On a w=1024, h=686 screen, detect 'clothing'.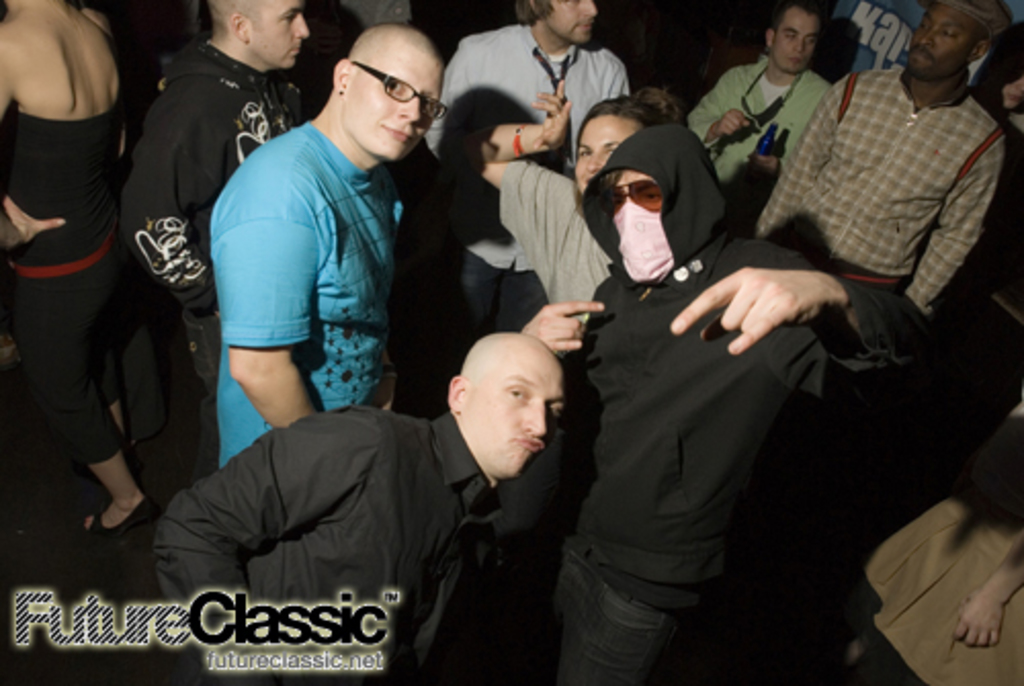
left=559, top=127, right=942, bottom=680.
